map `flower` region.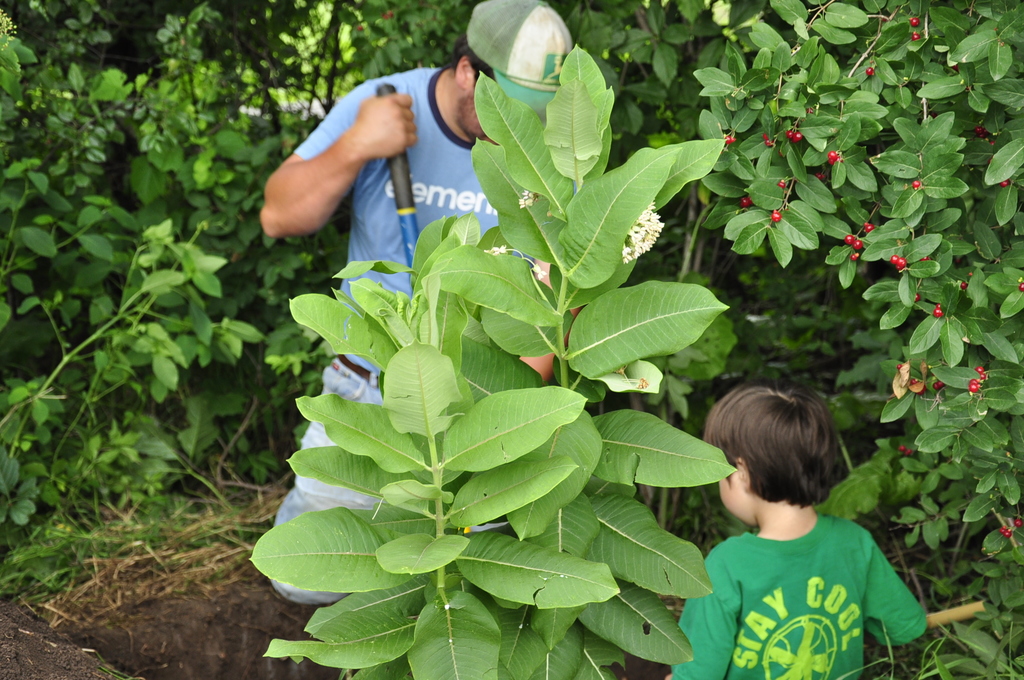
Mapped to {"left": 532, "top": 262, "right": 545, "bottom": 278}.
